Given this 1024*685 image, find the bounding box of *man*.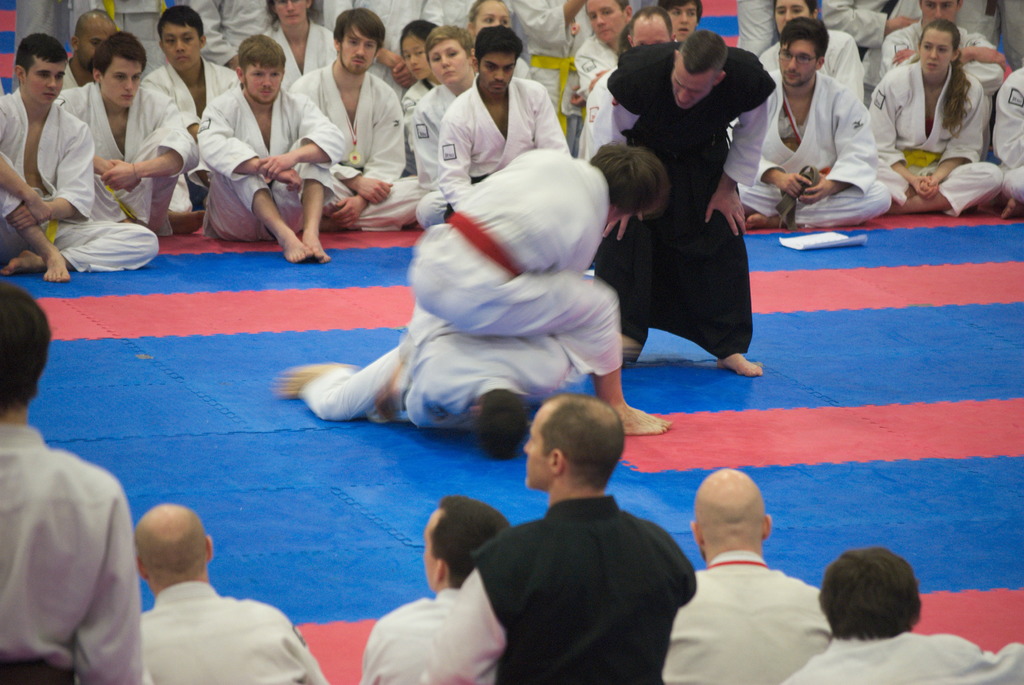
408:140:671:435.
